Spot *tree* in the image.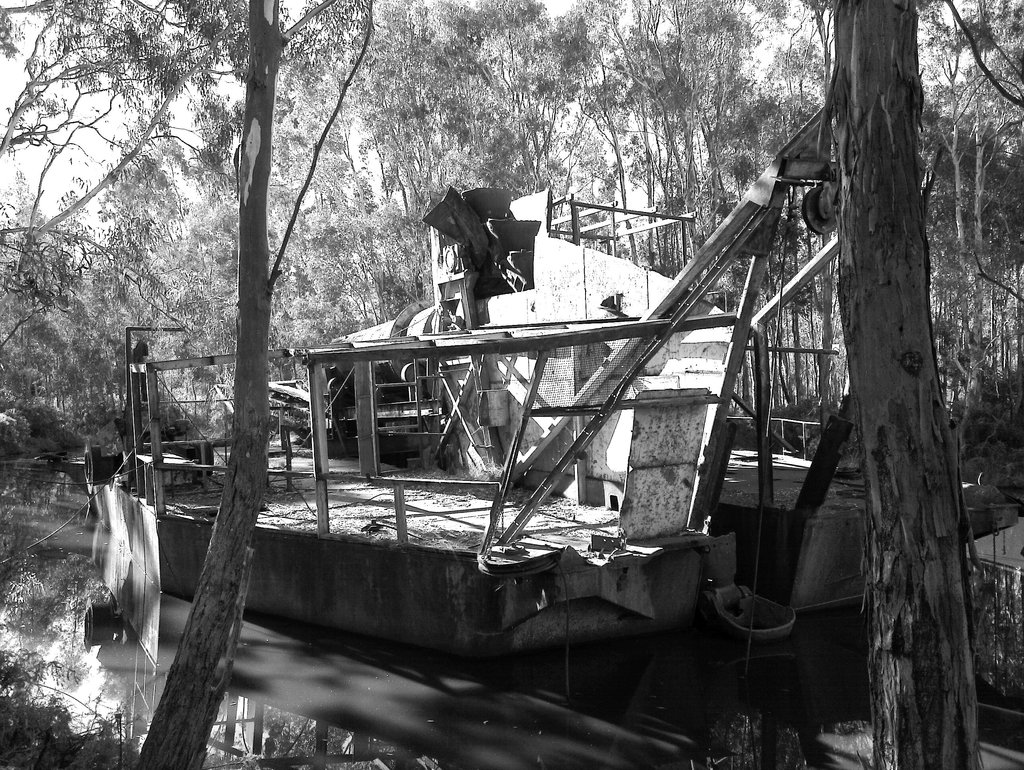
*tree* found at (x1=0, y1=0, x2=389, y2=768).
